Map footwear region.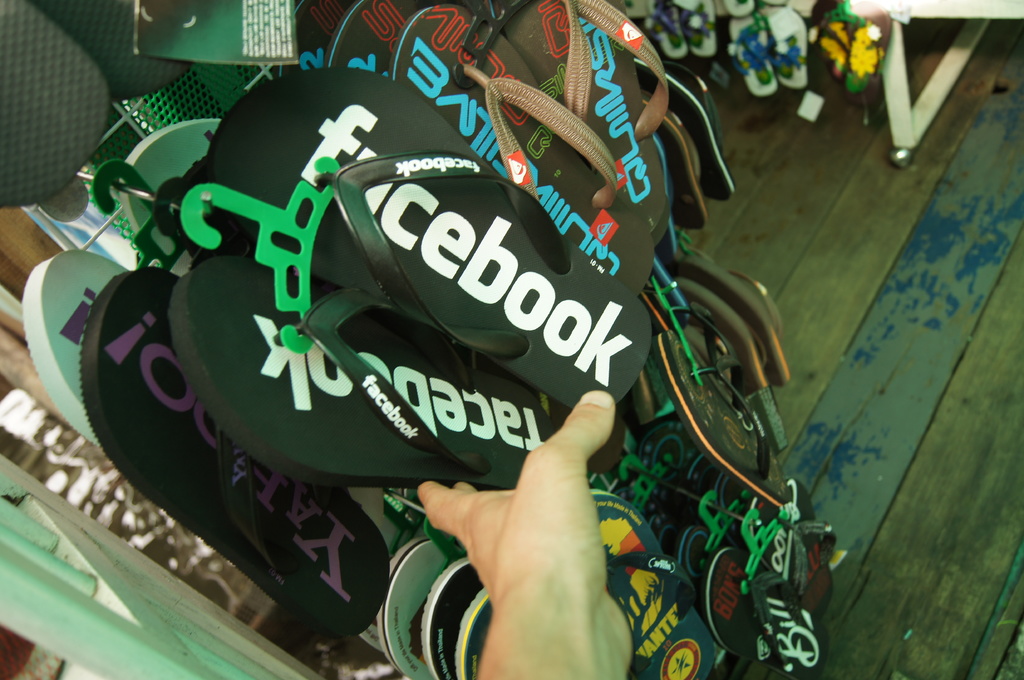
Mapped to [514,0,682,236].
